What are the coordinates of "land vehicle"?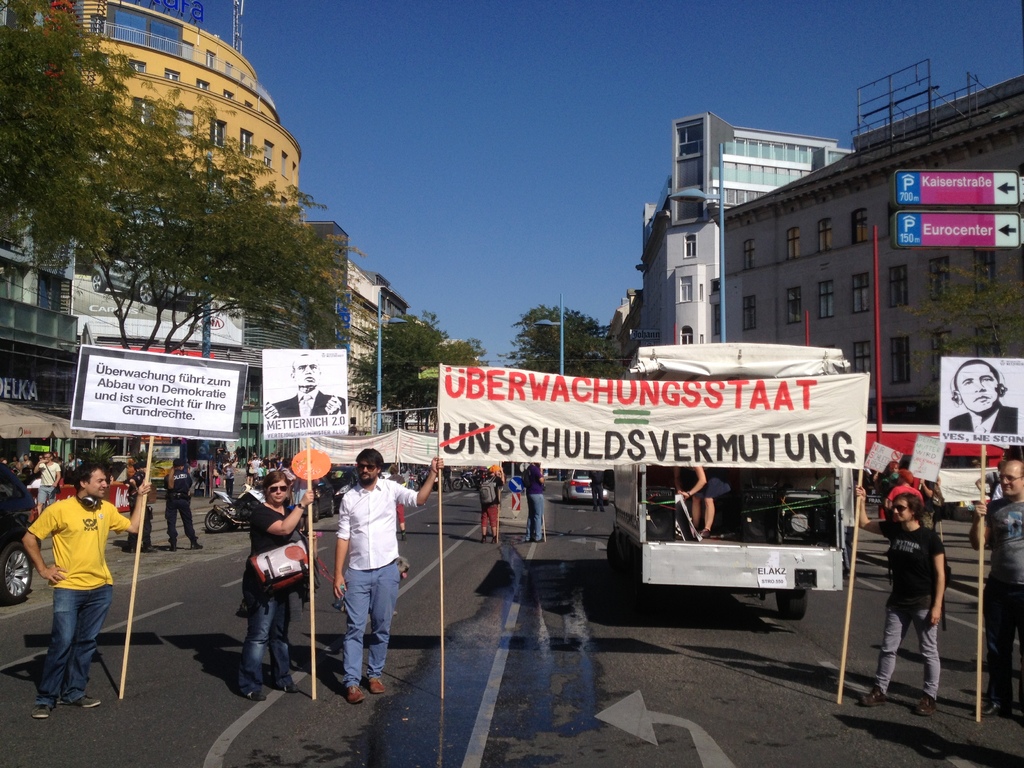
{"left": 413, "top": 468, "right": 442, "bottom": 493}.
